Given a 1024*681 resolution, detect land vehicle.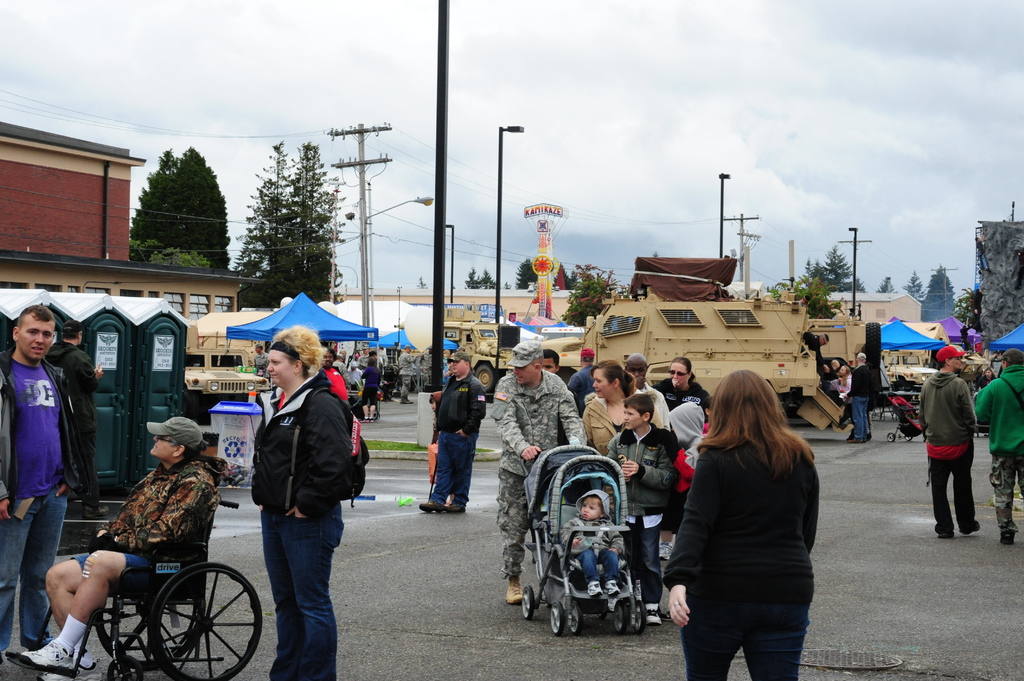
[left=890, top=389, right=926, bottom=441].
